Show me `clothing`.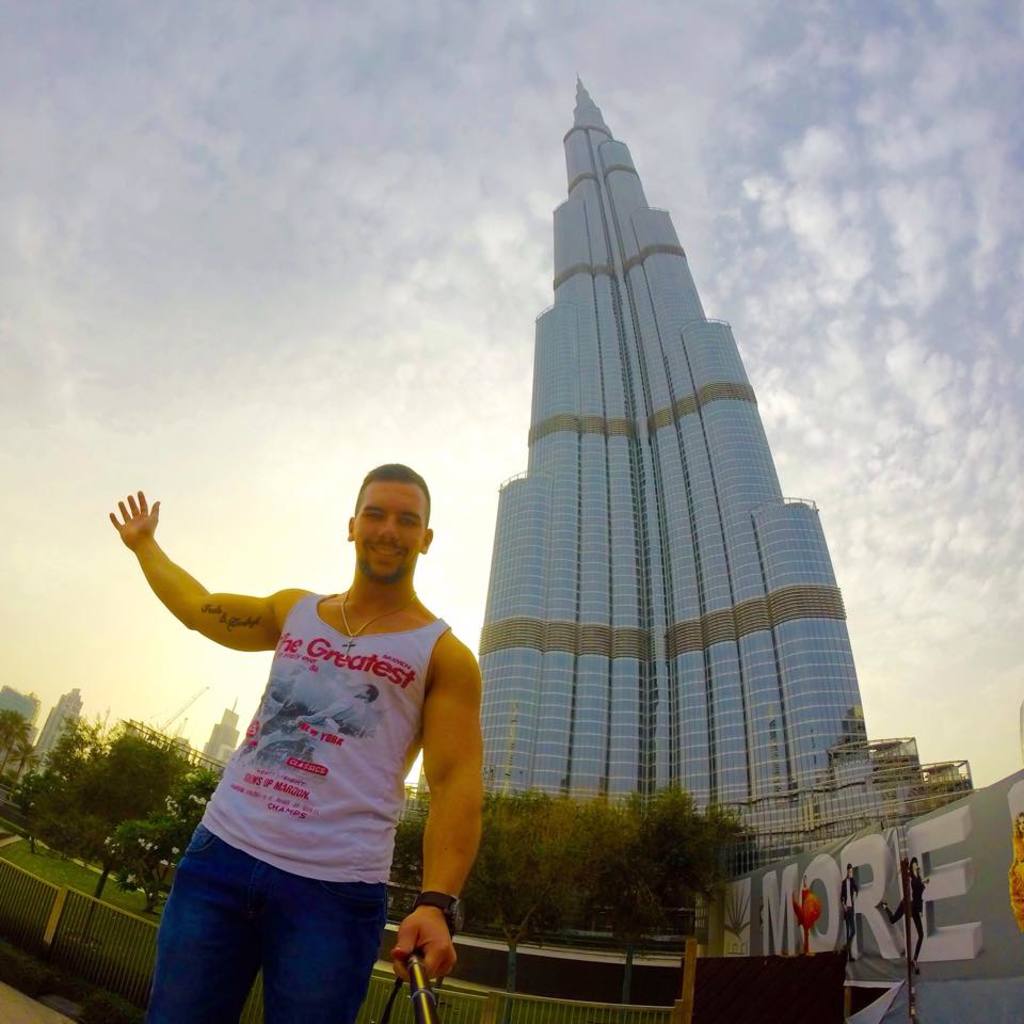
`clothing` is here: 841,877,864,946.
